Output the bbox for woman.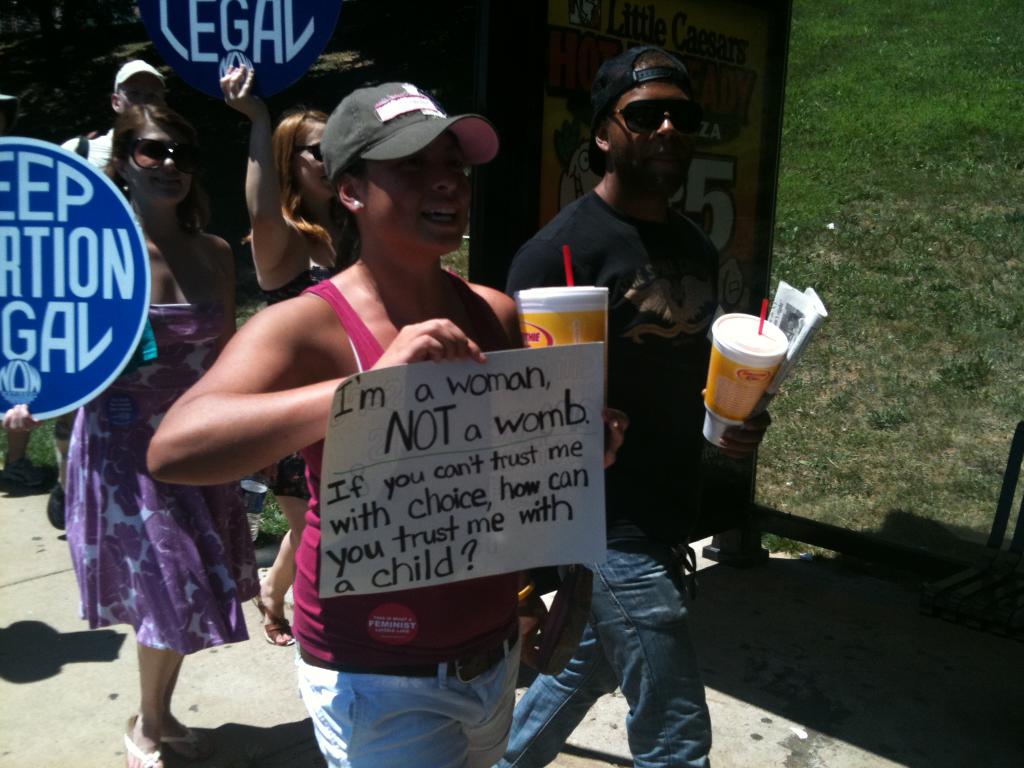
[214, 63, 353, 646].
